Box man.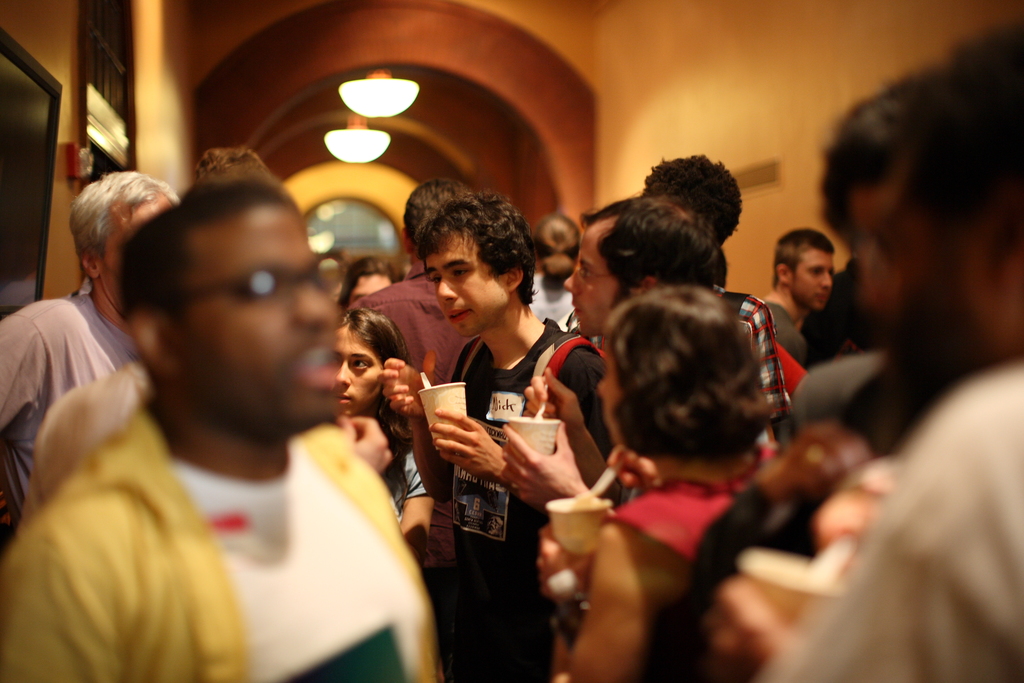
[x1=3, y1=172, x2=467, y2=679].
